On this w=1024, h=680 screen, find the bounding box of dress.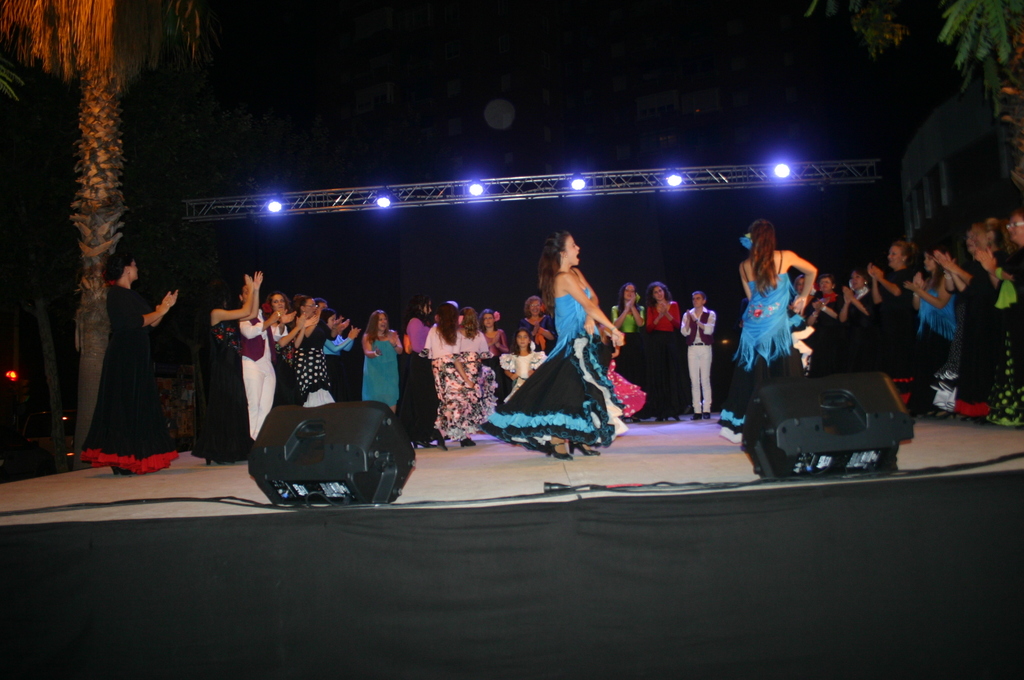
Bounding box: [717,250,800,434].
